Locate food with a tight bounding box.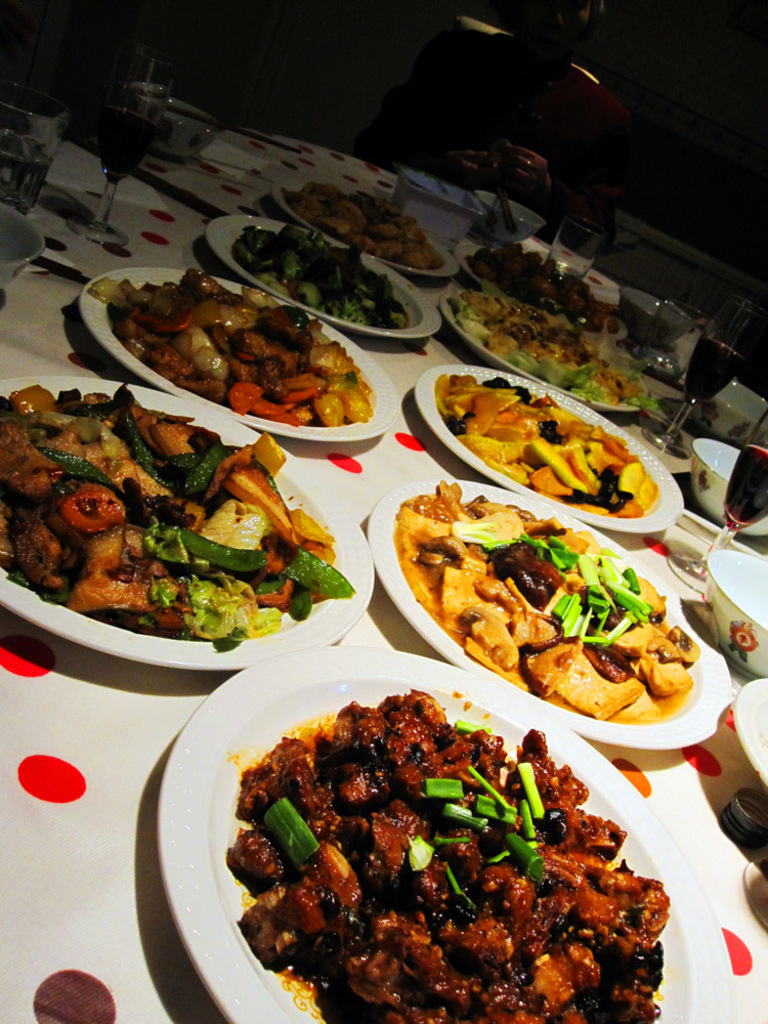
[236,224,409,330].
